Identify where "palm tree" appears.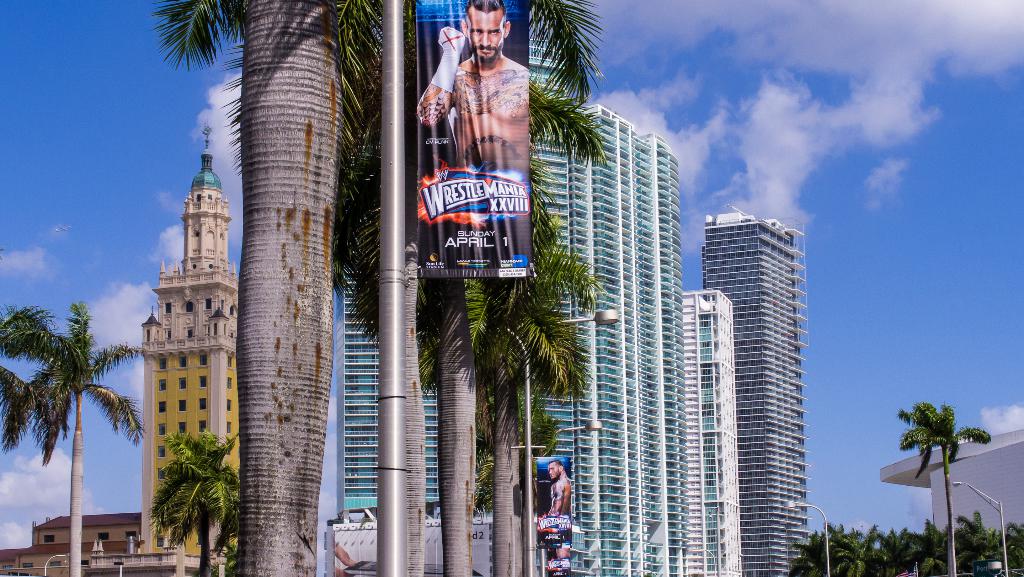
Appears at {"left": 417, "top": 0, "right": 601, "bottom": 560}.
